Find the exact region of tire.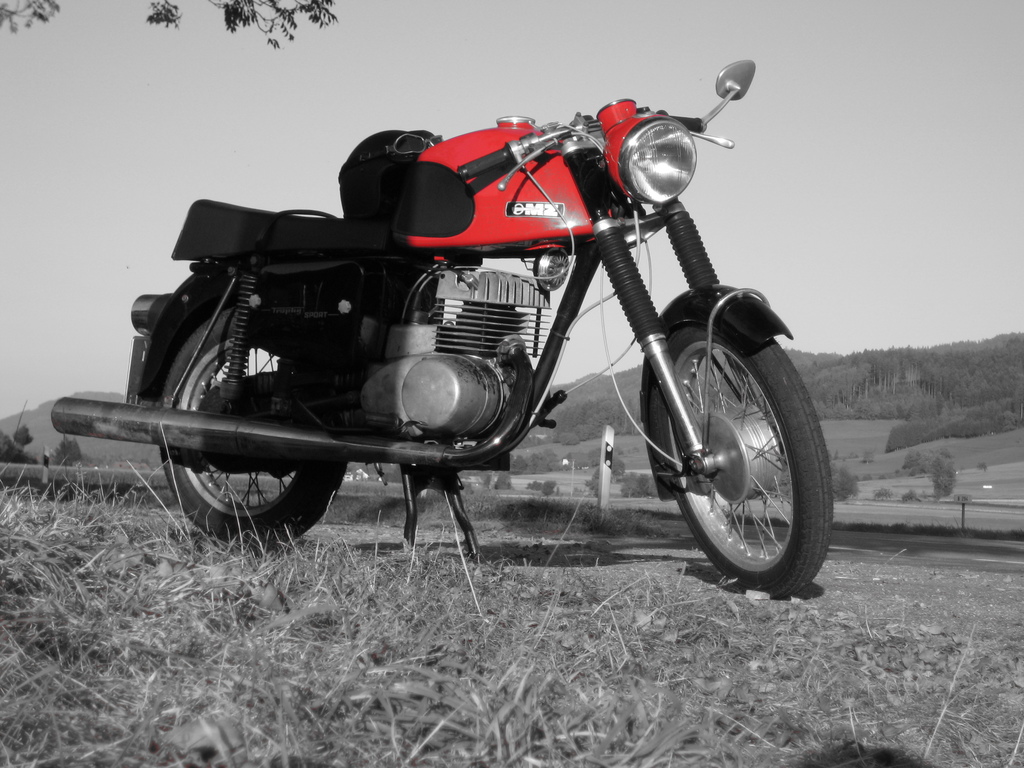
Exact region: (left=662, top=301, right=833, bottom=600).
